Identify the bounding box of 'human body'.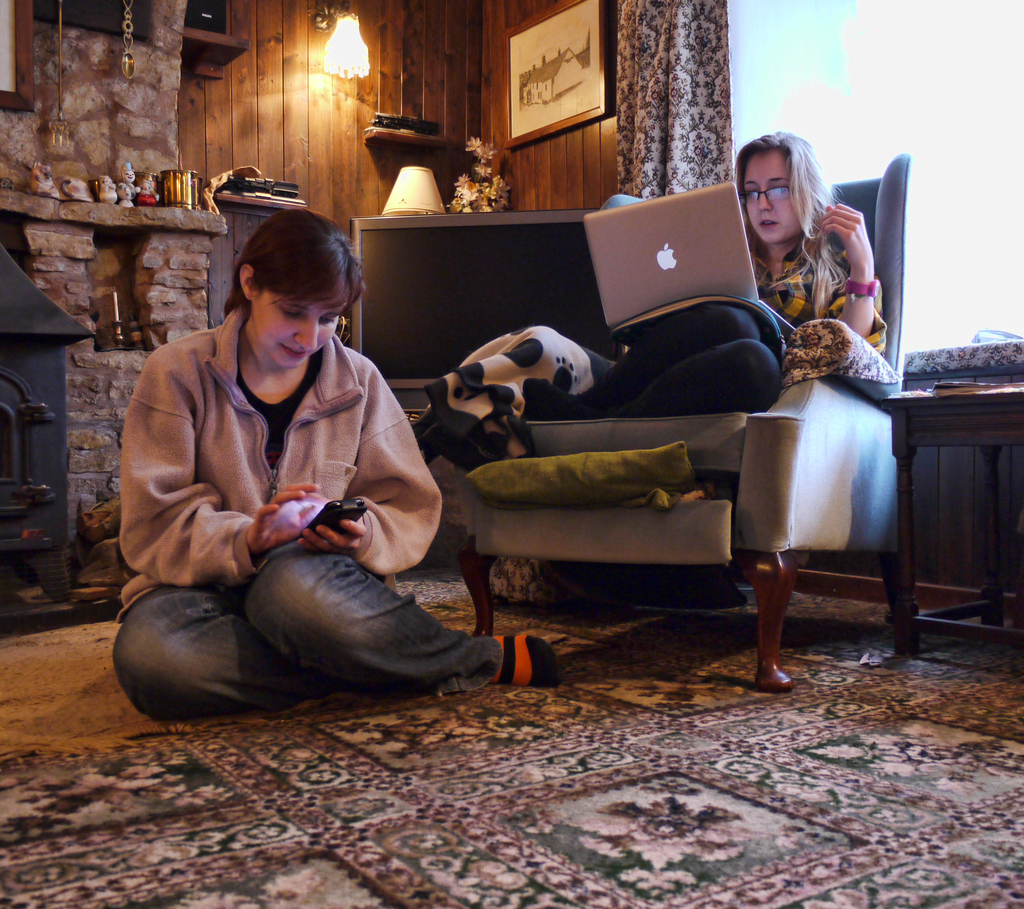
bbox=[116, 316, 561, 726].
